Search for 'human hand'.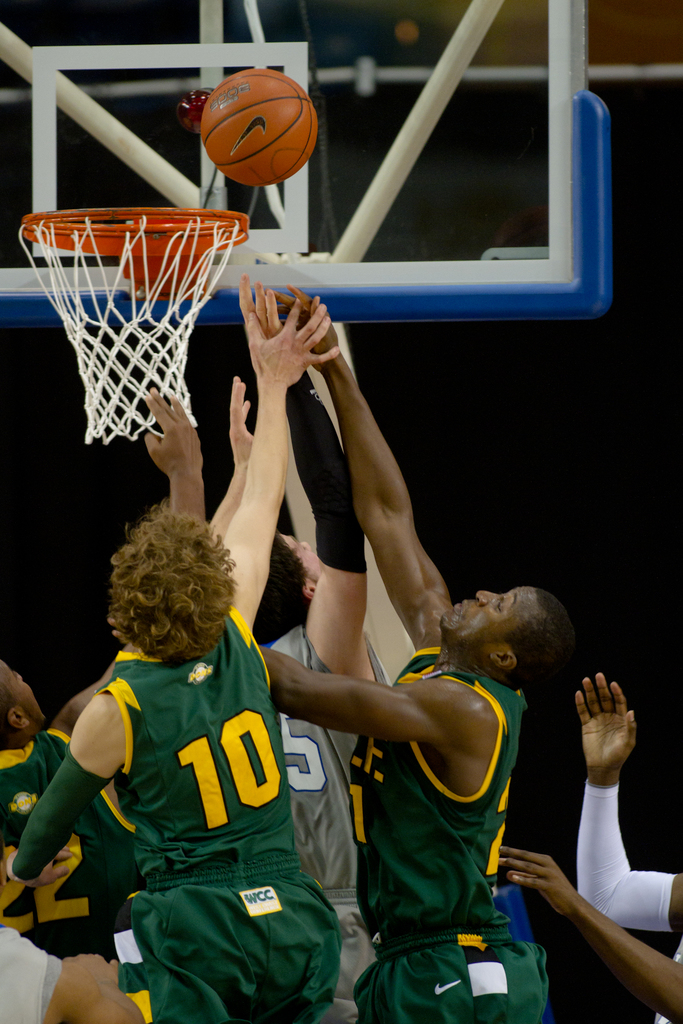
Found at left=64, top=954, right=119, bottom=978.
